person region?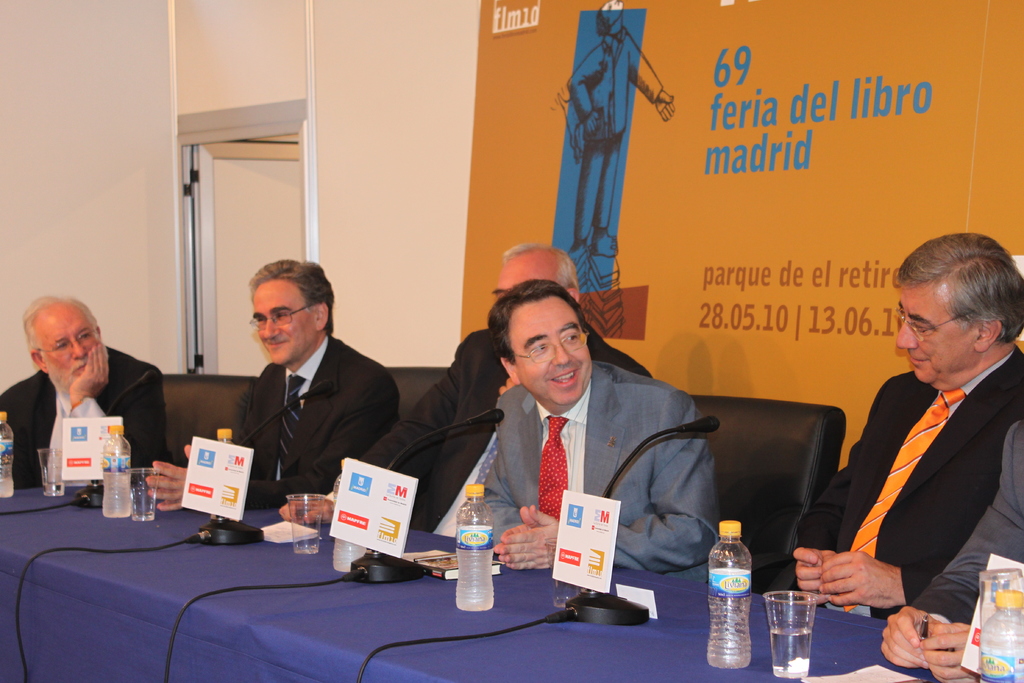
{"x1": 874, "y1": 418, "x2": 1023, "y2": 682}
